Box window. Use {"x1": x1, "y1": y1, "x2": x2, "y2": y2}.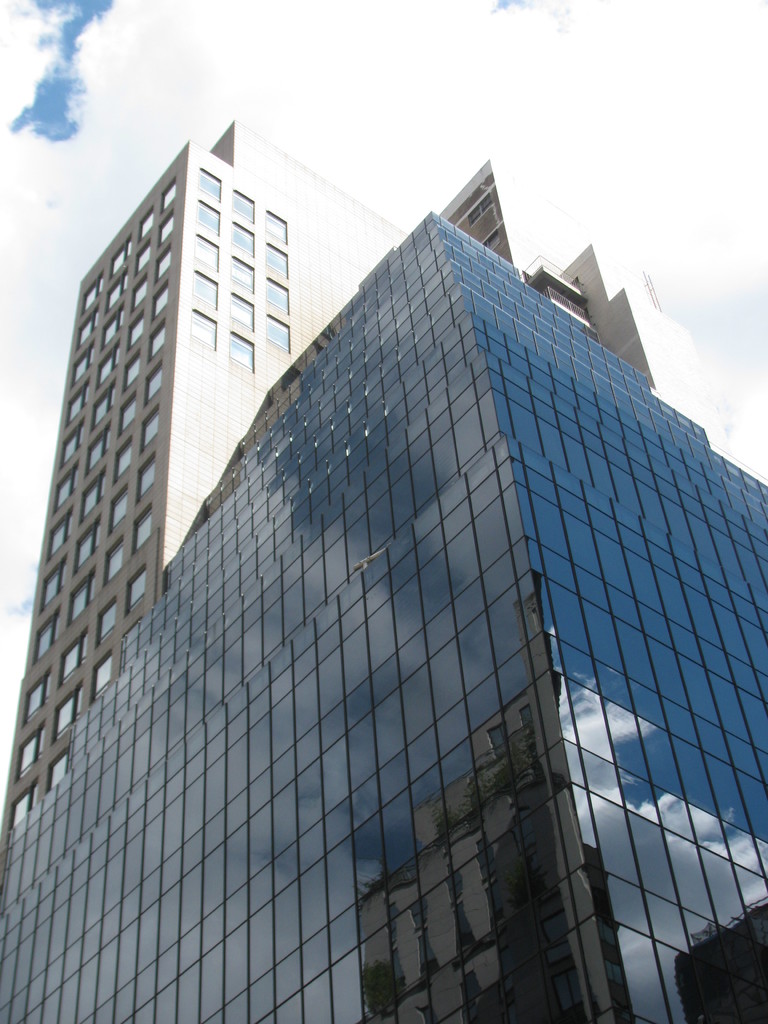
{"x1": 111, "y1": 236, "x2": 132, "y2": 273}.
